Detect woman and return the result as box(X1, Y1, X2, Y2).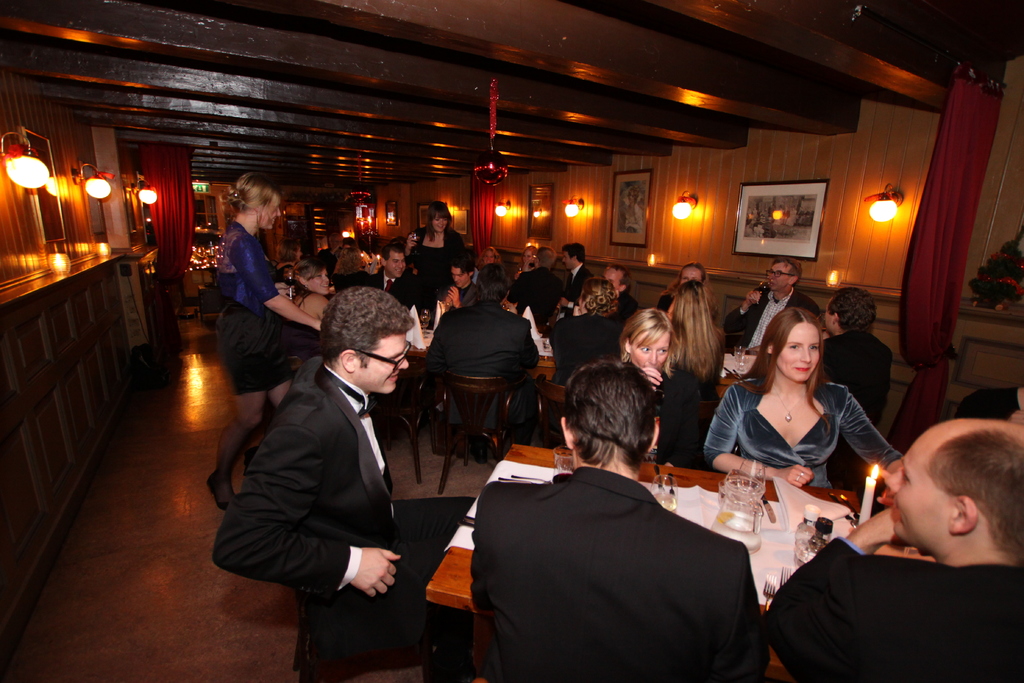
box(611, 311, 704, 468).
